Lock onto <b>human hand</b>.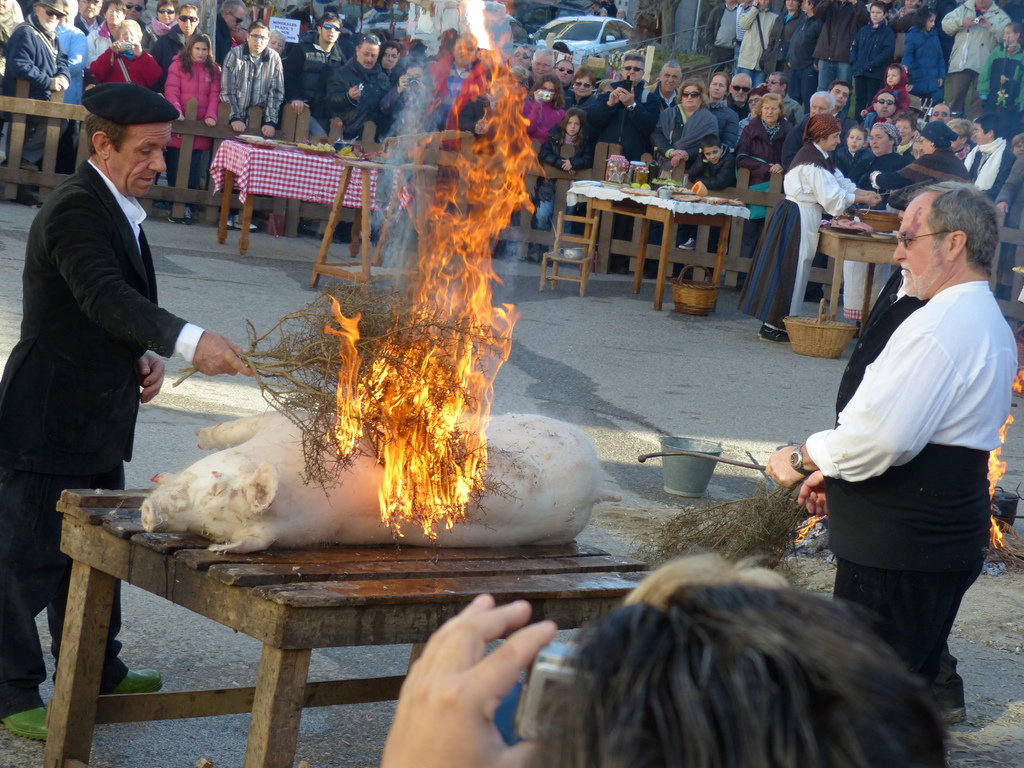
Locked: 205/120/217/130.
